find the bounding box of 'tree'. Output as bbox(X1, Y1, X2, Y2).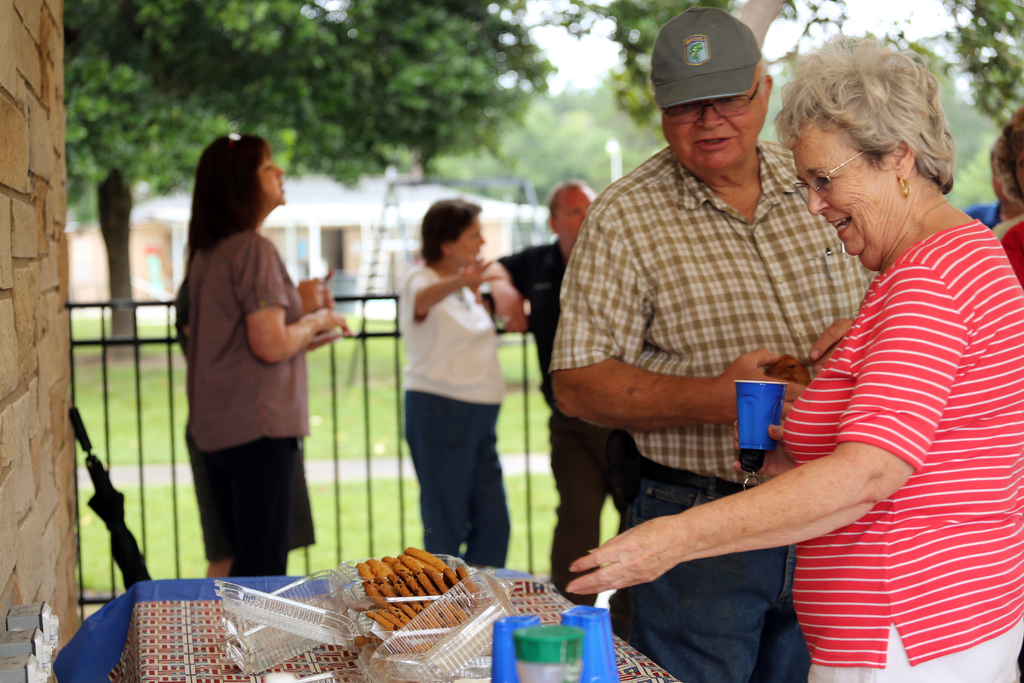
bbox(553, 0, 1023, 126).
